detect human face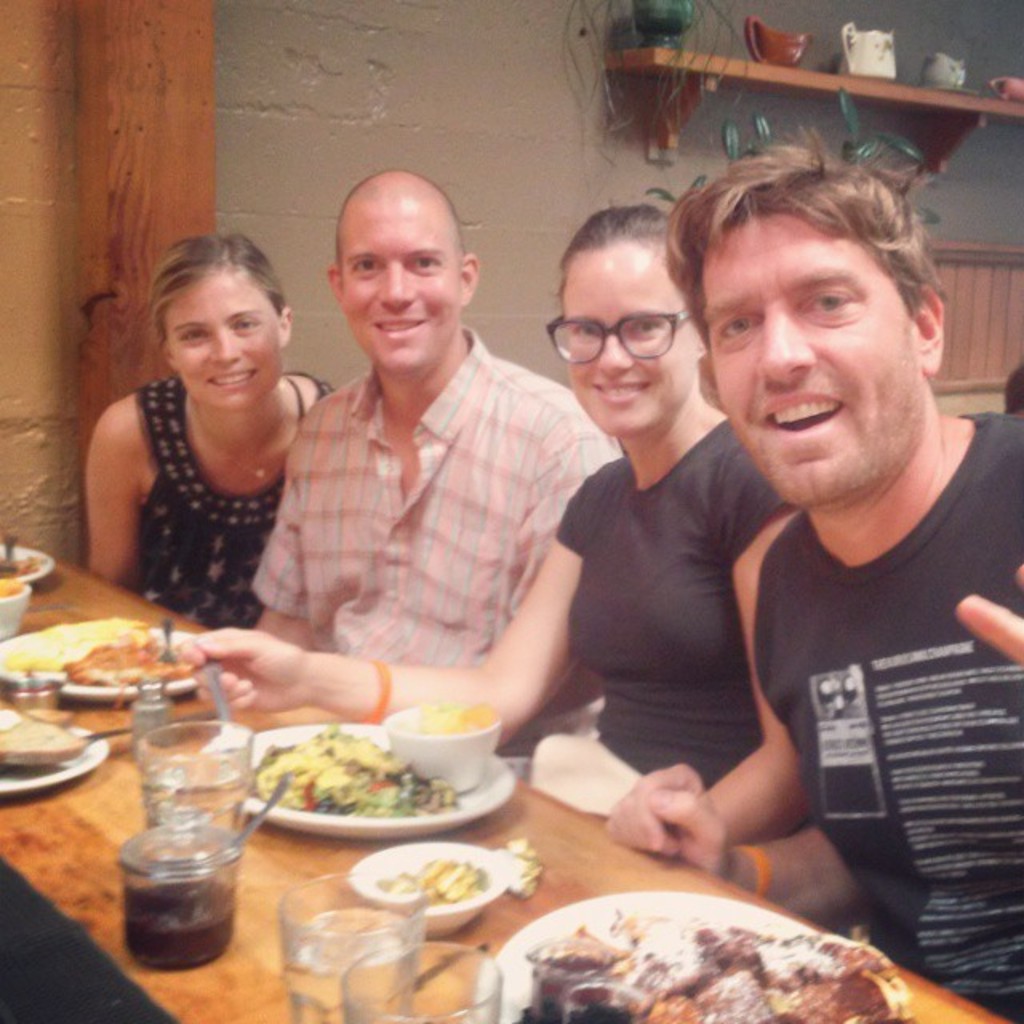
pyautogui.locateOnScreen(336, 192, 466, 366)
